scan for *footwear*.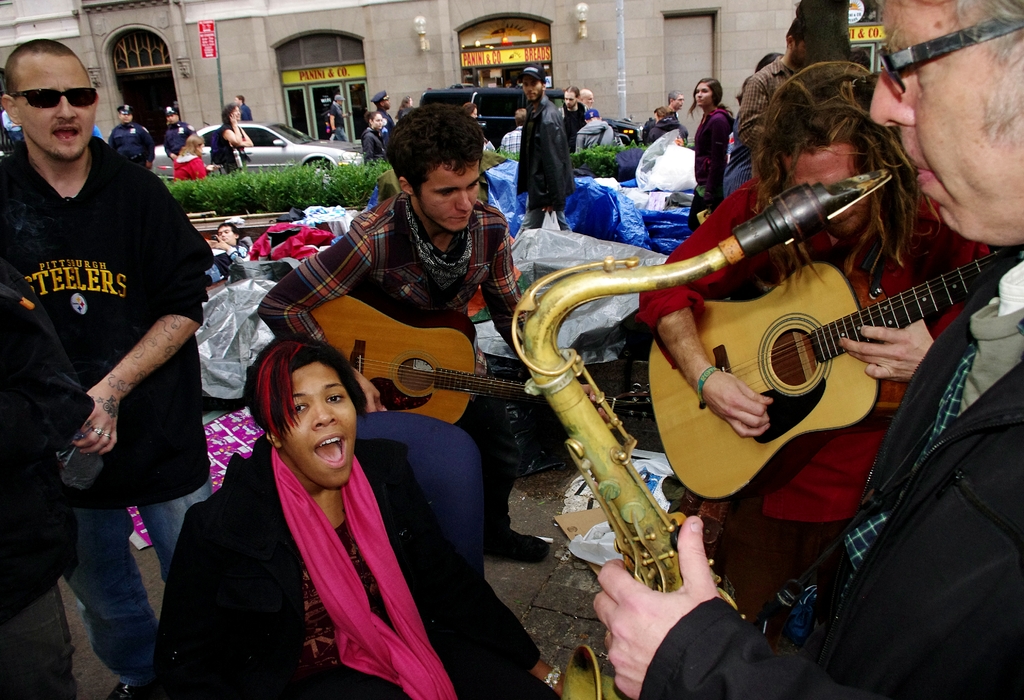
Scan result: left=104, top=683, right=138, bottom=699.
